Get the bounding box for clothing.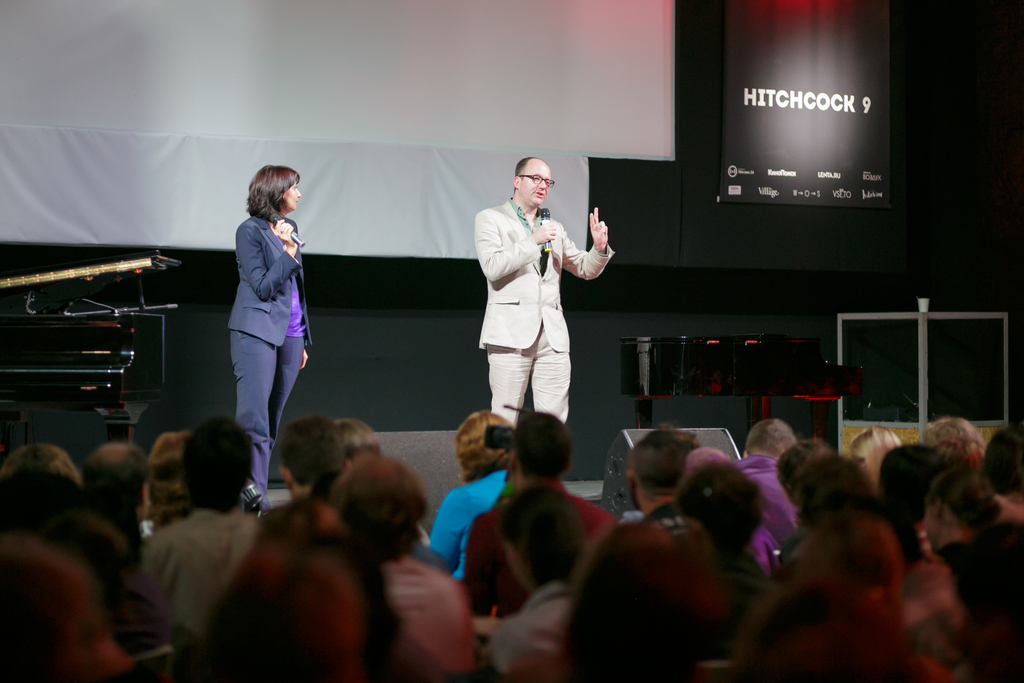
select_region(733, 438, 797, 541).
